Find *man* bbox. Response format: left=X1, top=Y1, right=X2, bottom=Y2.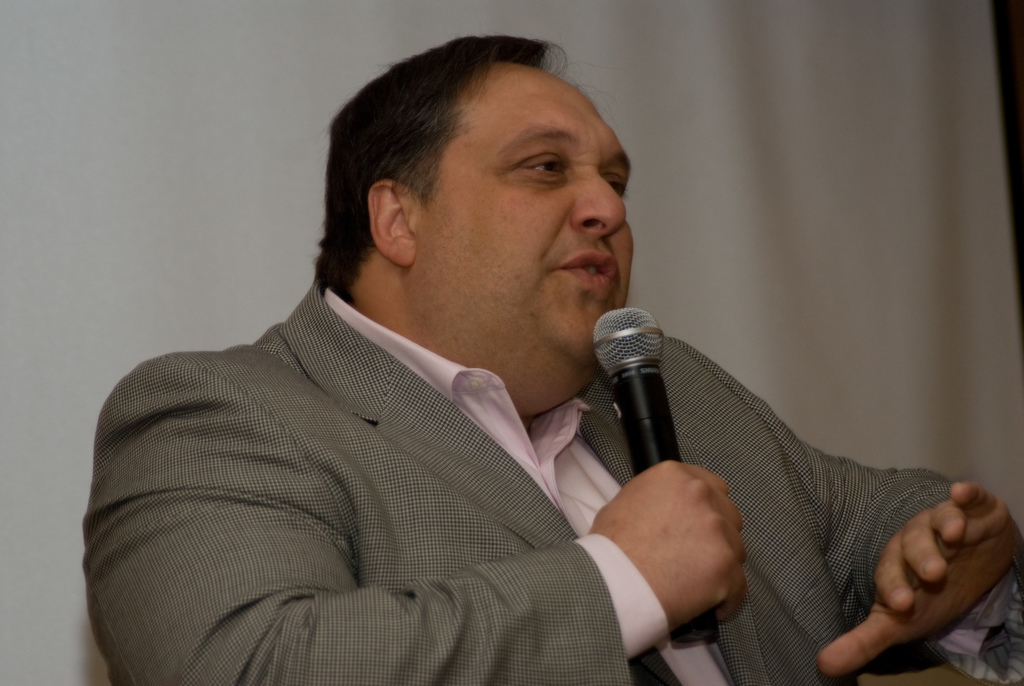
left=79, top=37, right=1021, bottom=685.
